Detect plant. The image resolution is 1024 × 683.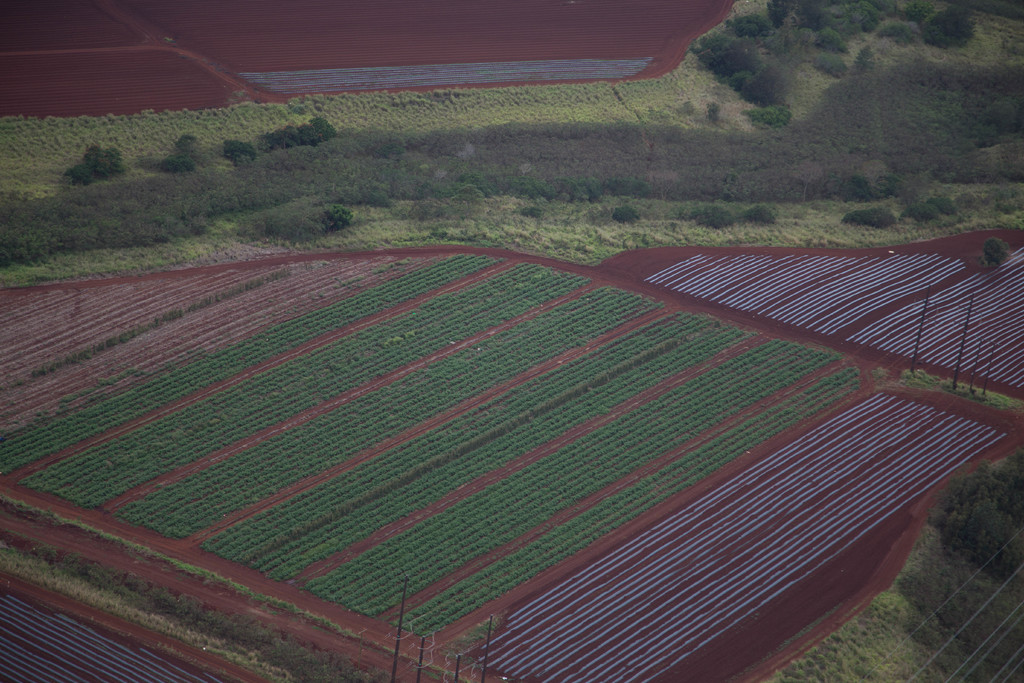
x1=817, y1=27, x2=841, y2=47.
